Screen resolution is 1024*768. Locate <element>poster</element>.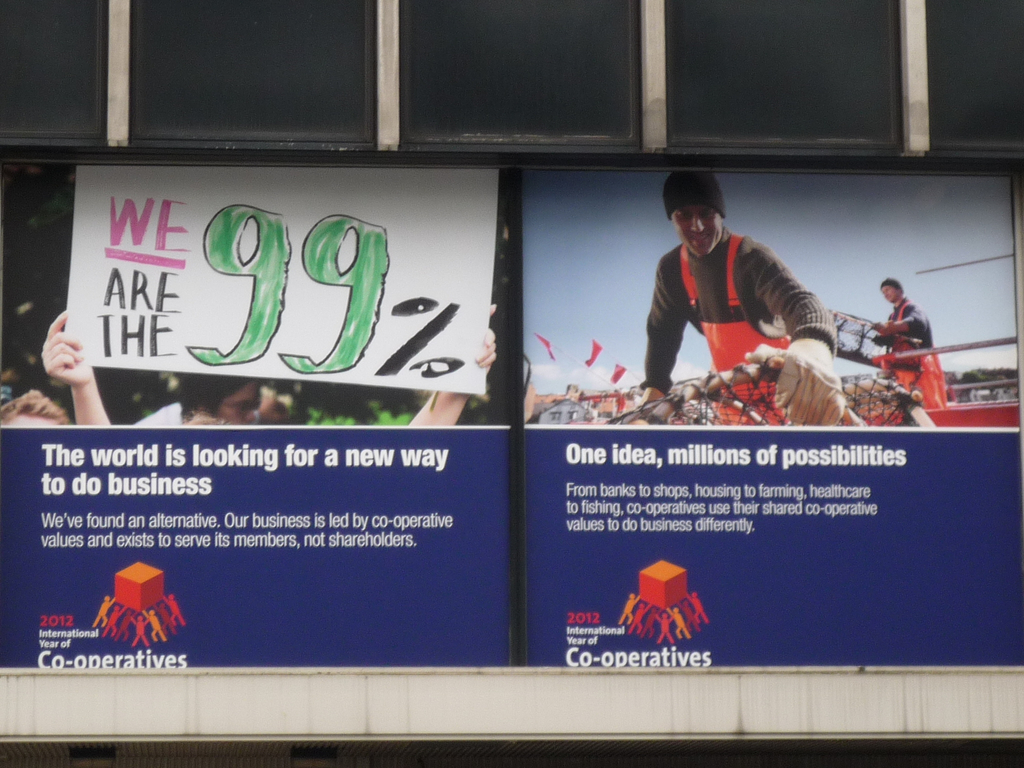
x1=0, y1=167, x2=510, y2=670.
